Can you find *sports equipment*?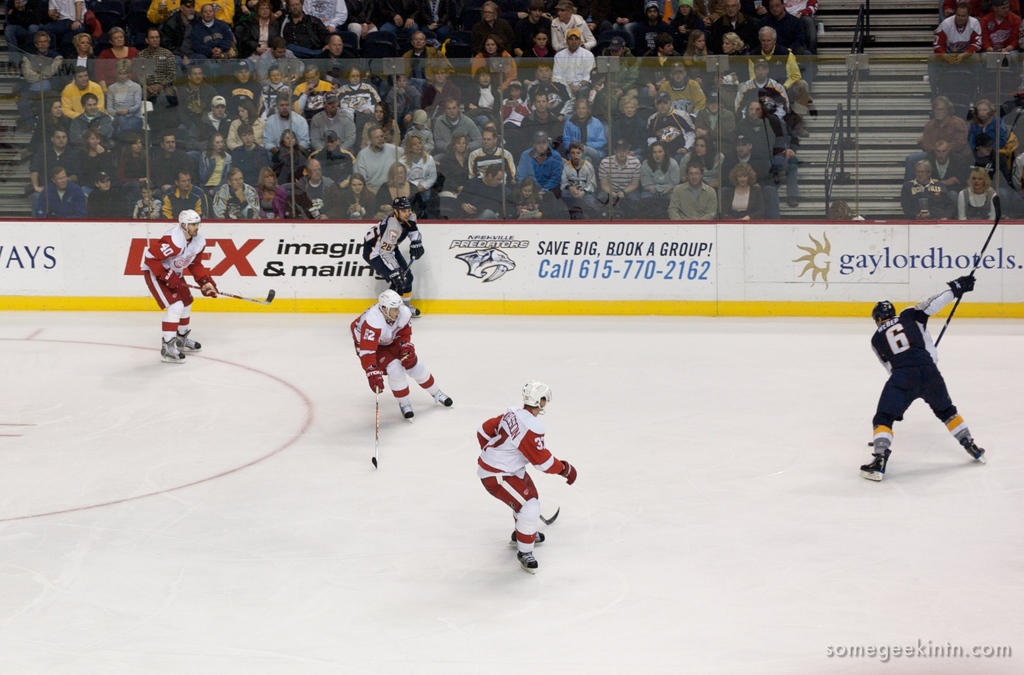
Yes, bounding box: [561, 460, 575, 487].
